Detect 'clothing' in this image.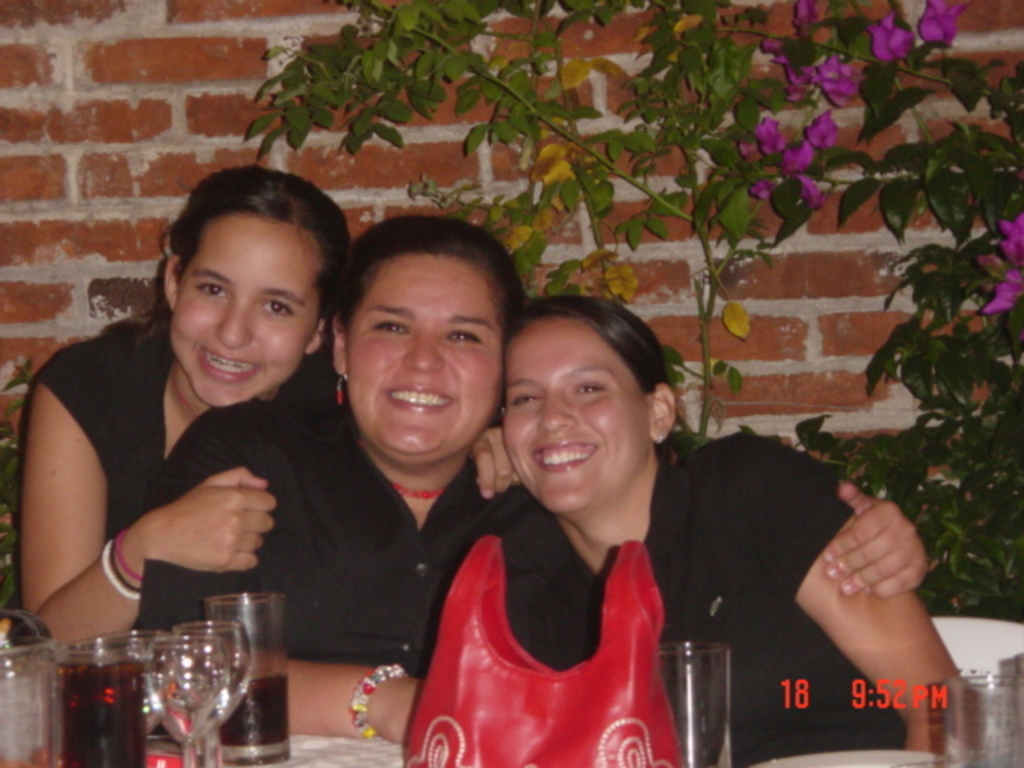
Detection: [left=0, top=296, right=333, bottom=648].
